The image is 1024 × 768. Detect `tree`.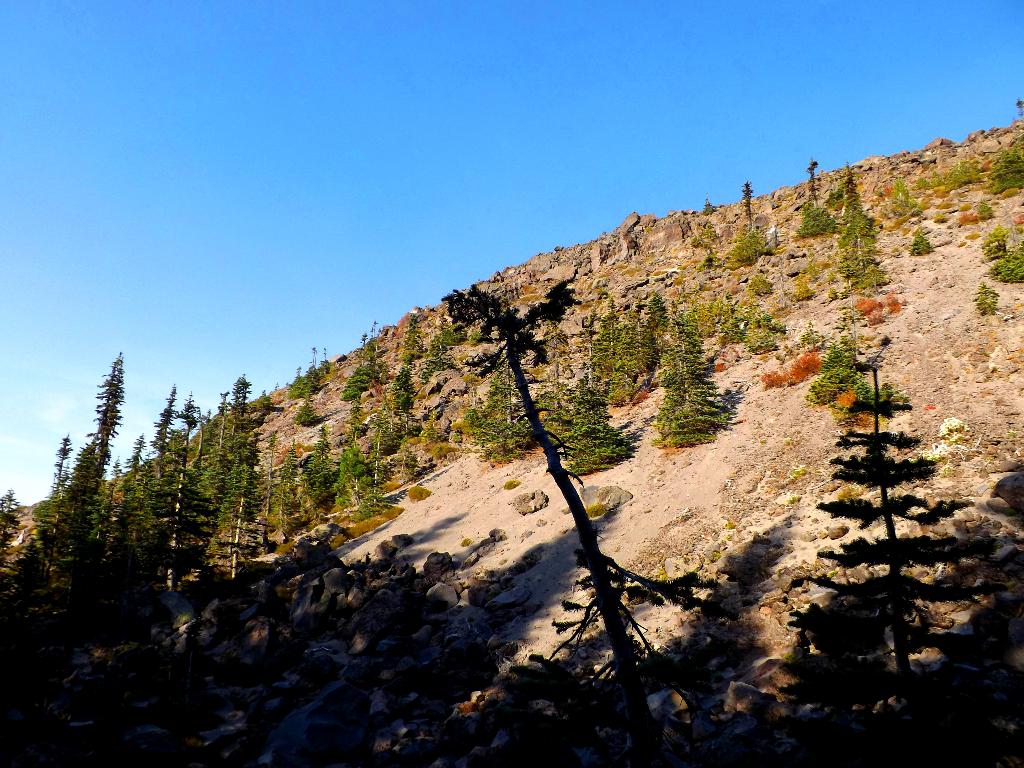
Detection: [left=701, top=250, right=719, bottom=273].
